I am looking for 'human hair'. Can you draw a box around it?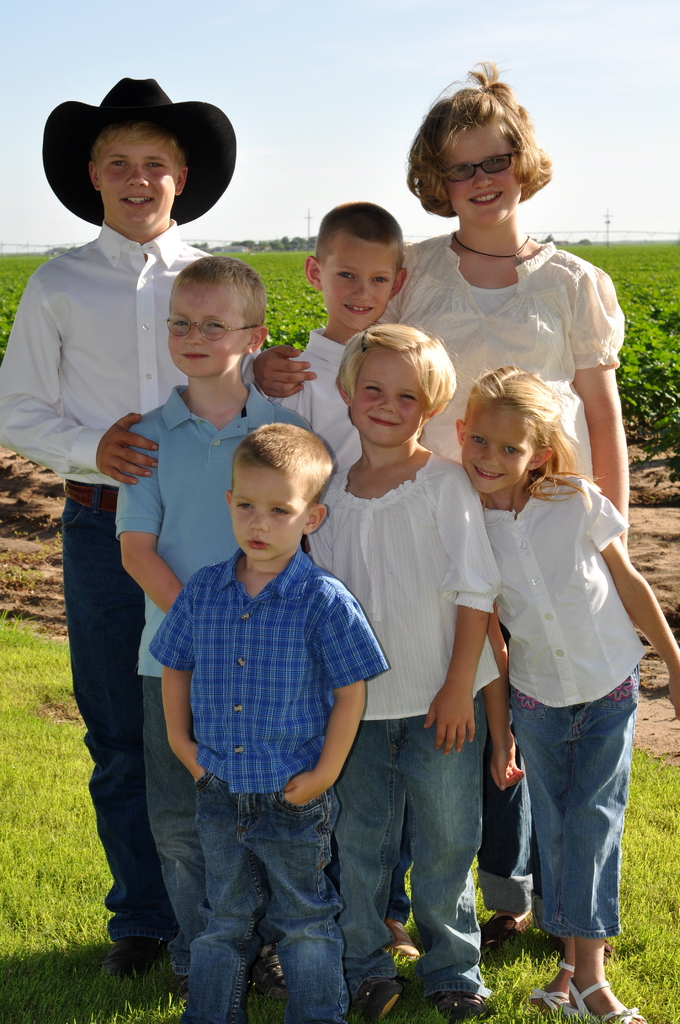
Sure, the bounding box is detection(420, 59, 543, 214).
